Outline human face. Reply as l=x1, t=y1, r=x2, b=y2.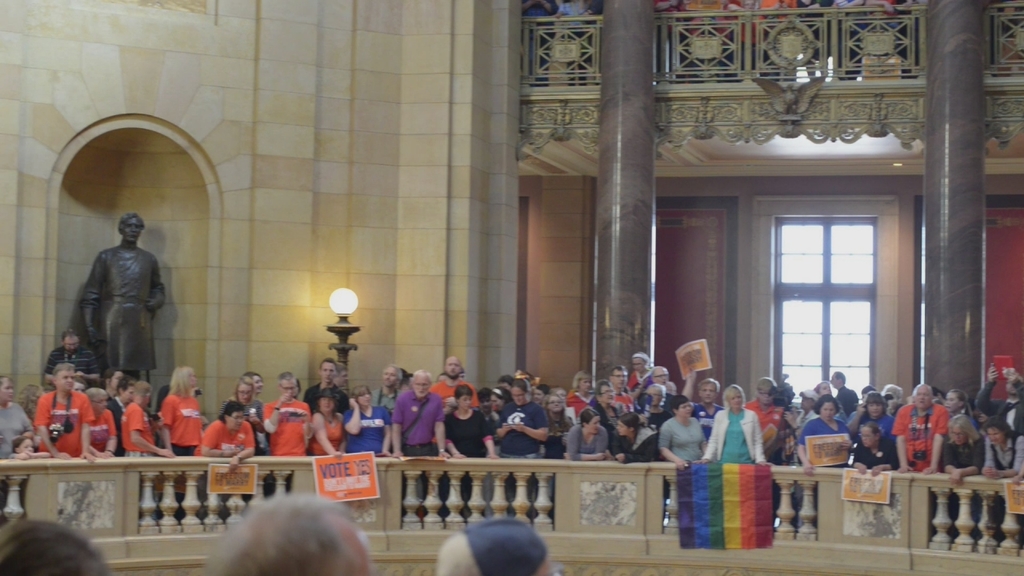
l=255, t=372, r=263, b=394.
